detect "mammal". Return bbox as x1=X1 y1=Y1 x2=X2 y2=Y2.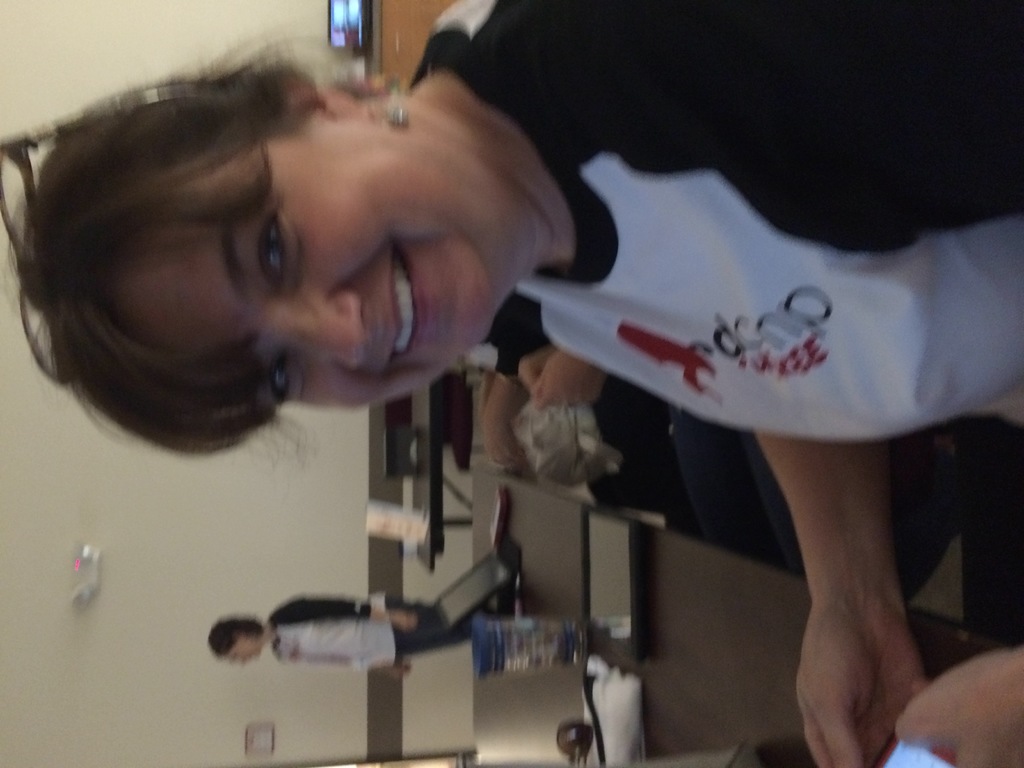
x1=10 y1=2 x2=1023 y2=767.
